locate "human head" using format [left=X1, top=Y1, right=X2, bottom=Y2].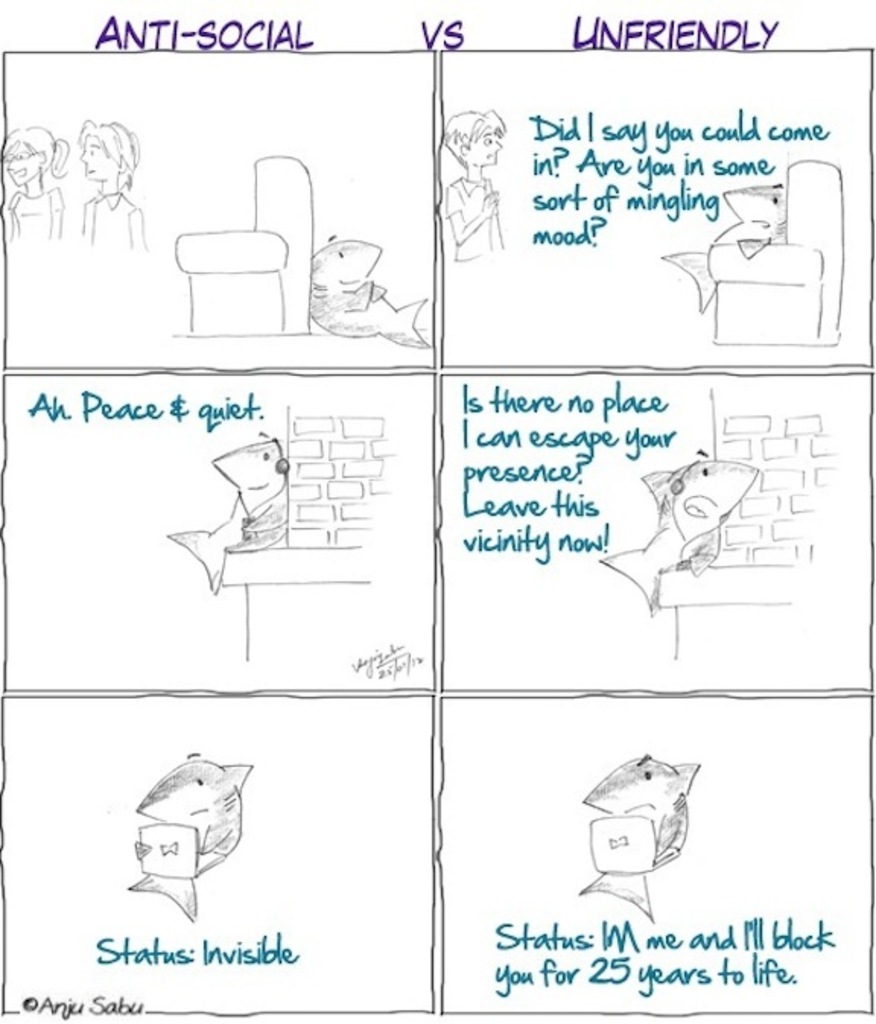
[left=78, top=110, right=138, bottom=195].
